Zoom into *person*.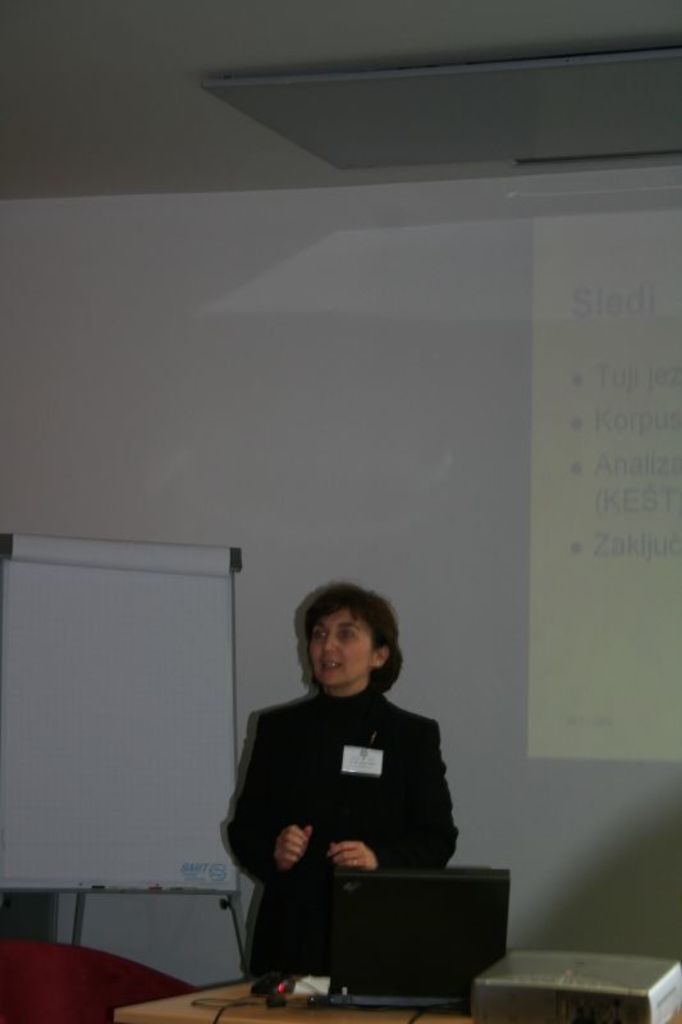
Zoom target: rect(214, 590, 462, 988).
